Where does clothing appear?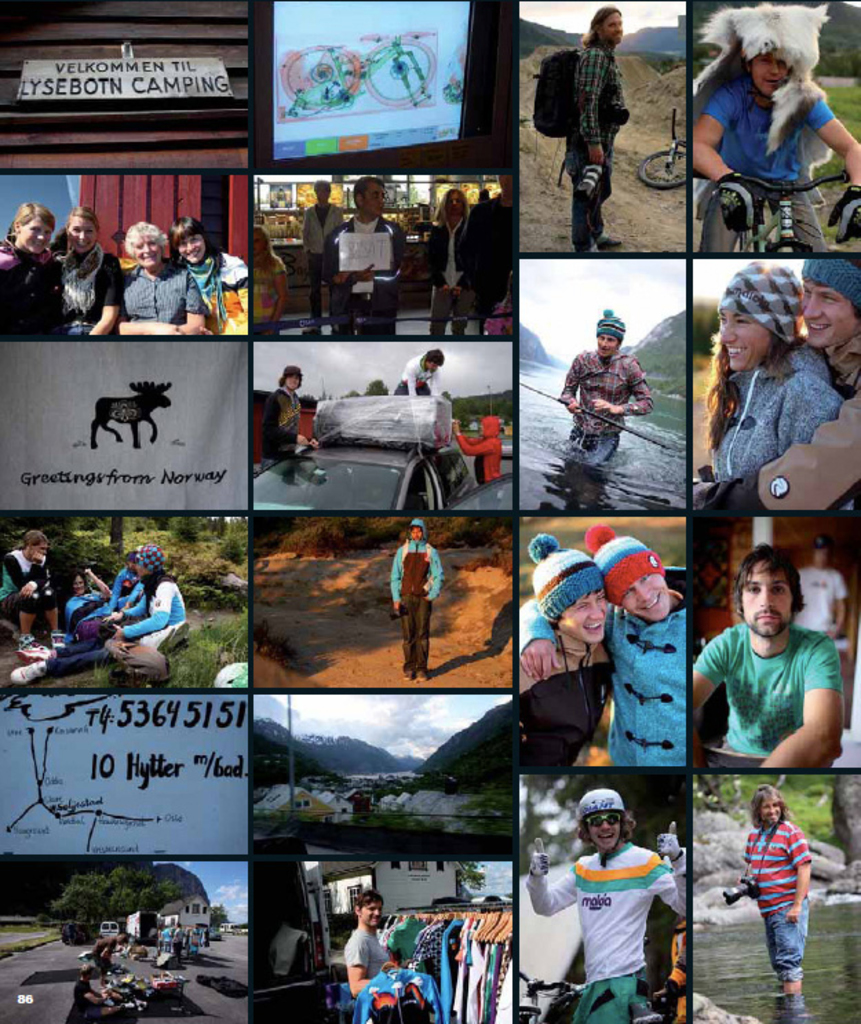
Appears at [x1=391, y1=543, x2=445, y2=674].
